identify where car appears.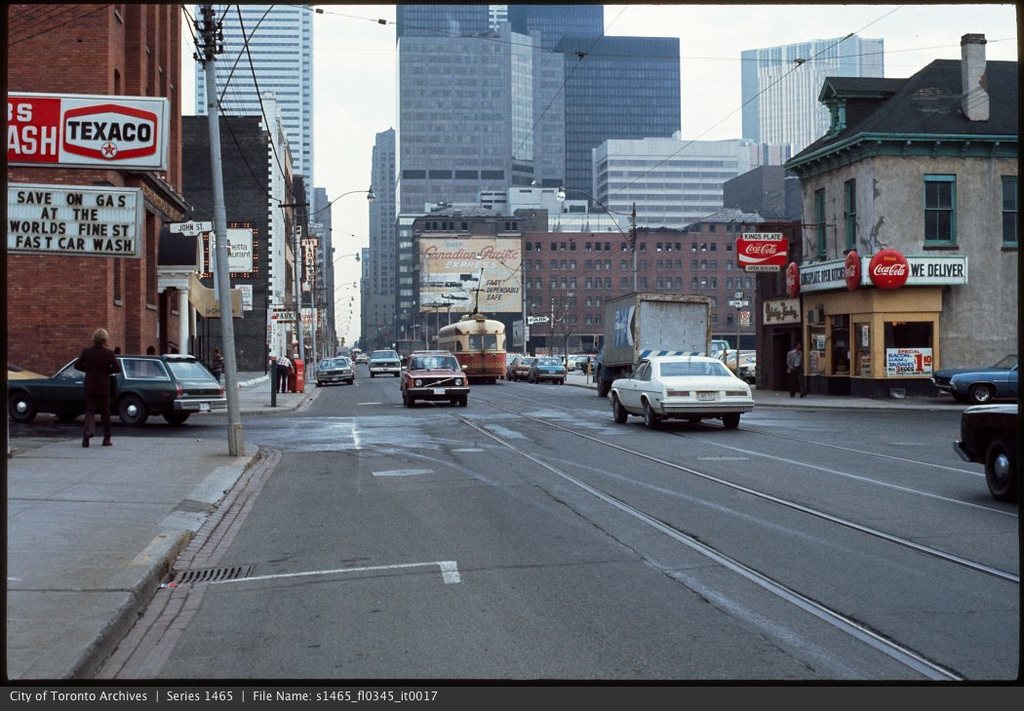
Appears at (934, 354, 1020, 402).
